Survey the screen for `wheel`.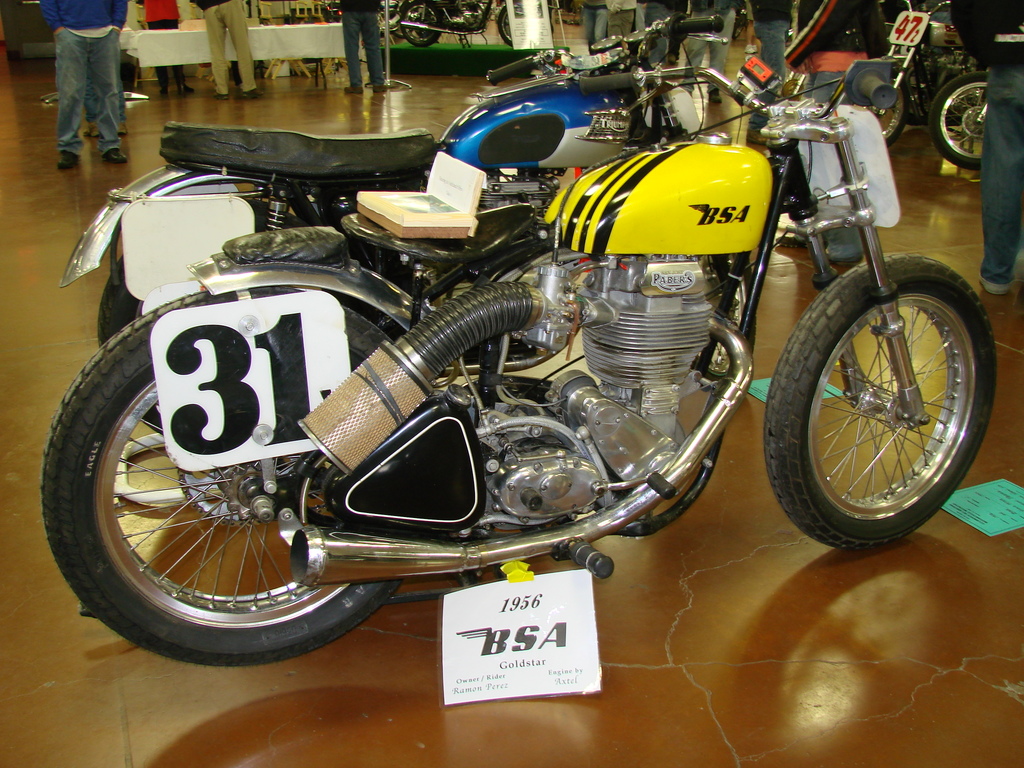
Survey found: left=931, top=67, right=993, bottom=179.
